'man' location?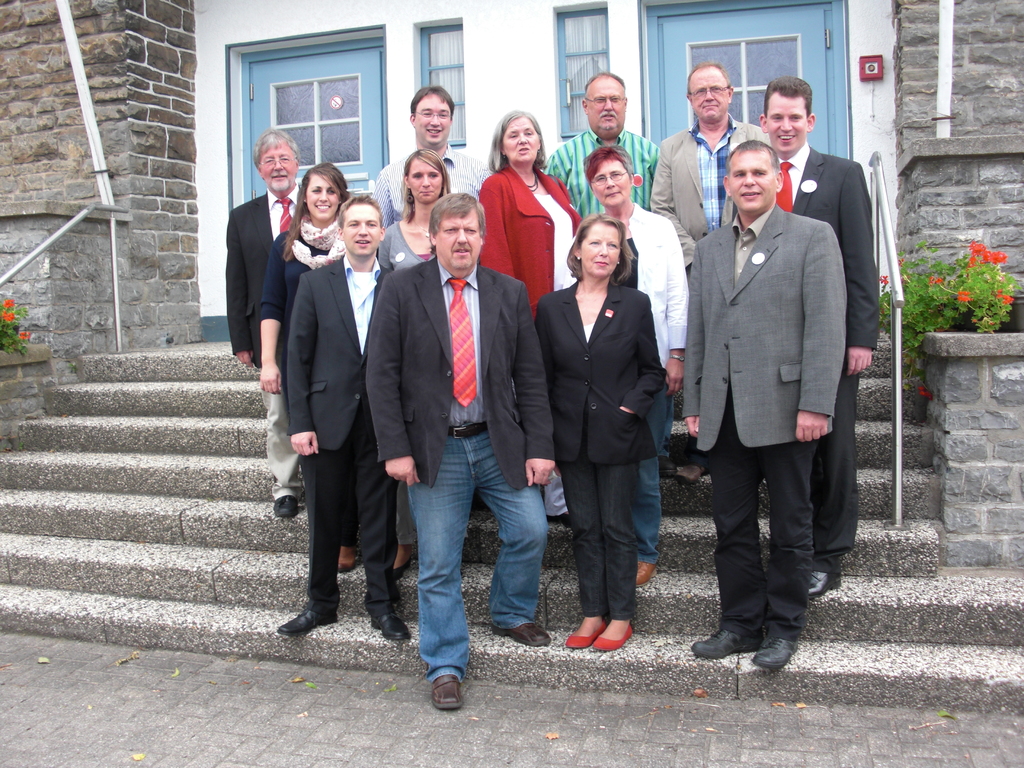
<region>366, 84, 488, 229</region>
